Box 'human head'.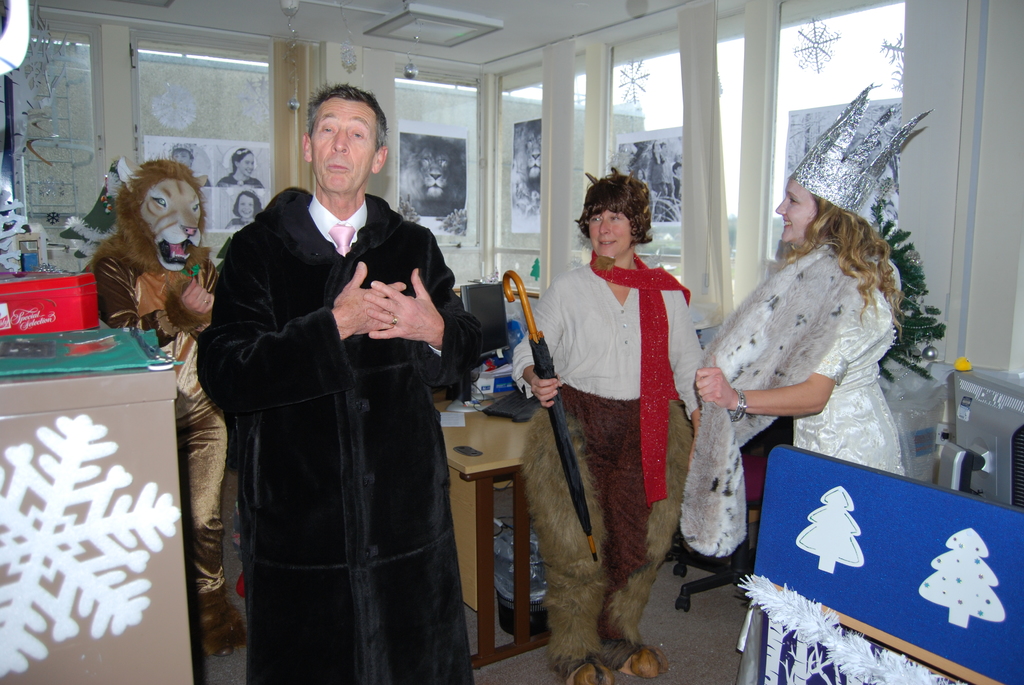
<box>582,171,649,261</box>.
